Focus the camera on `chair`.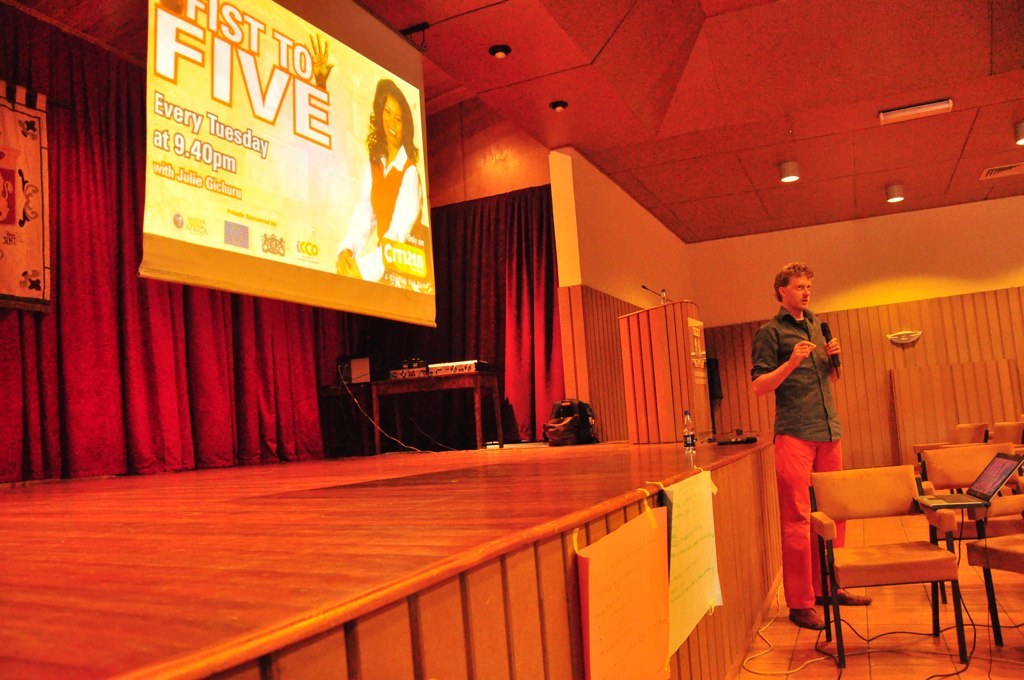
Focus region: l=954, t=425, r=989, b=494.
